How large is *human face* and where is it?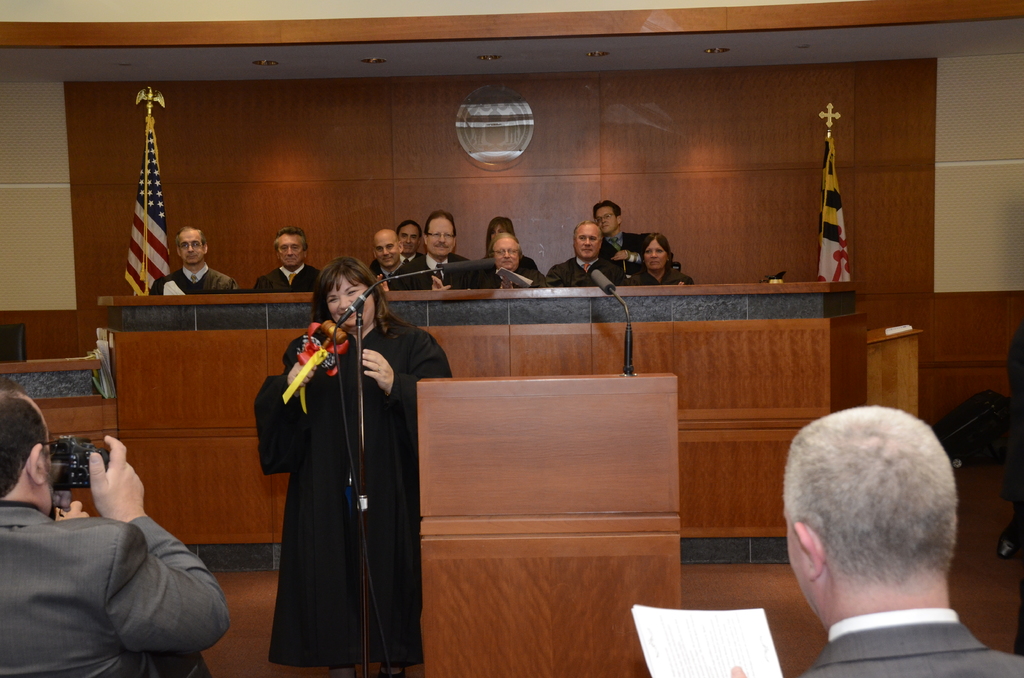
Bounding box: x1=428, y1=214, x2=454, y2=255.
